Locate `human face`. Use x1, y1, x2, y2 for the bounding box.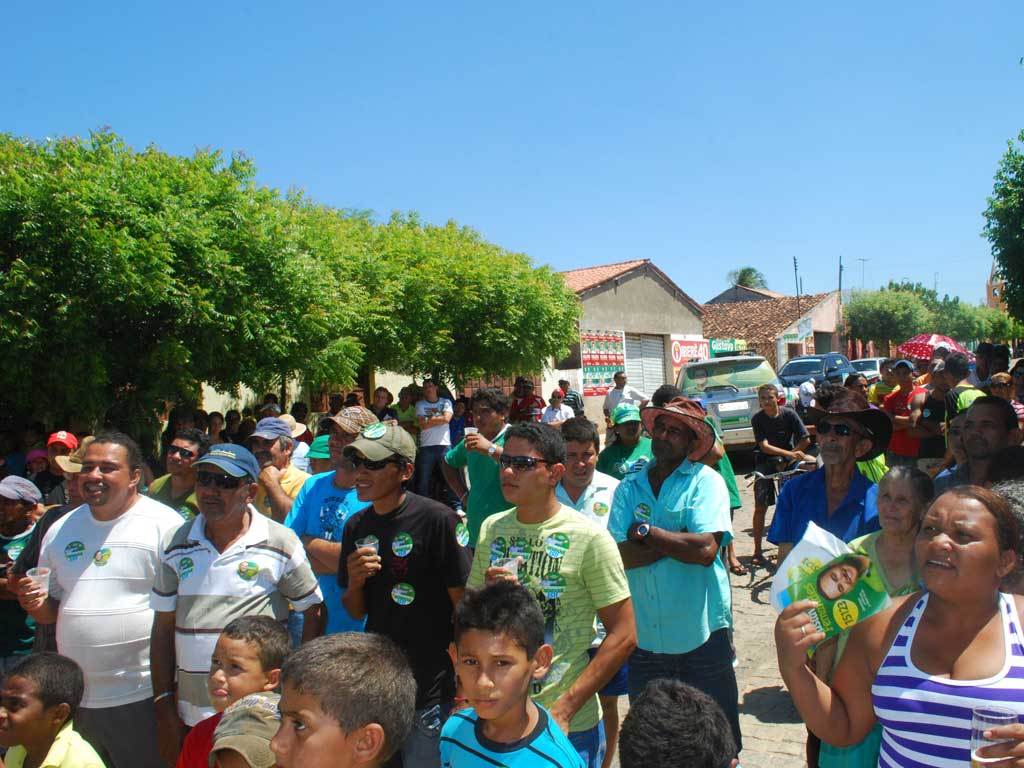
0, 500, 22, 521.
